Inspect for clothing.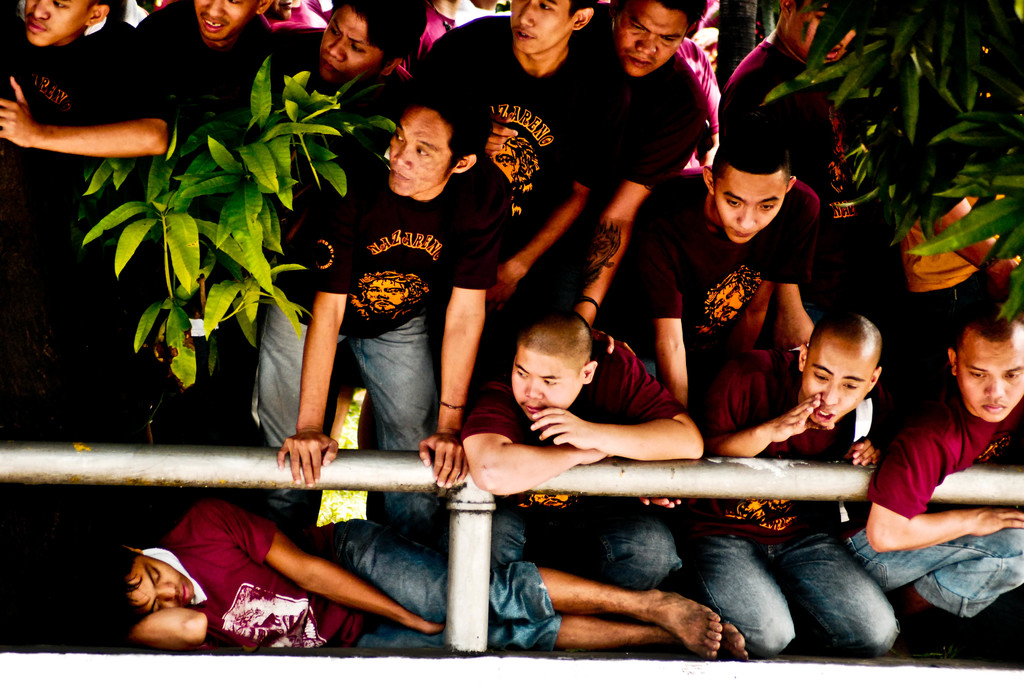
Inspection: 259 166 490 333.
